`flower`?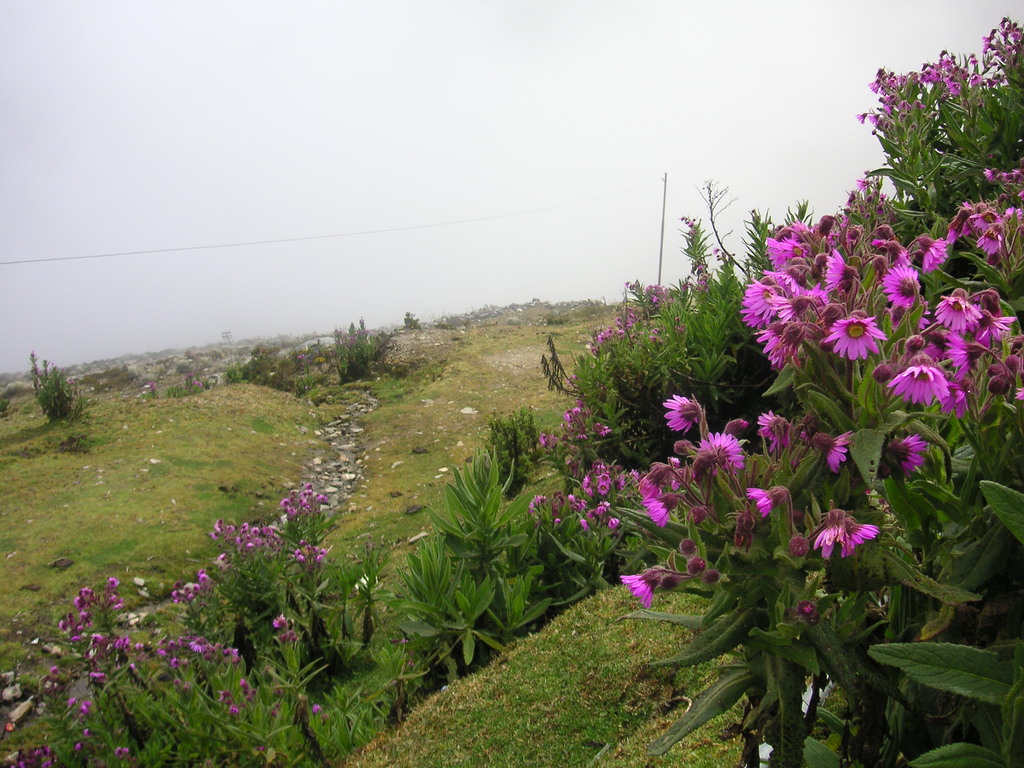
[753, 410, 779, 458]
